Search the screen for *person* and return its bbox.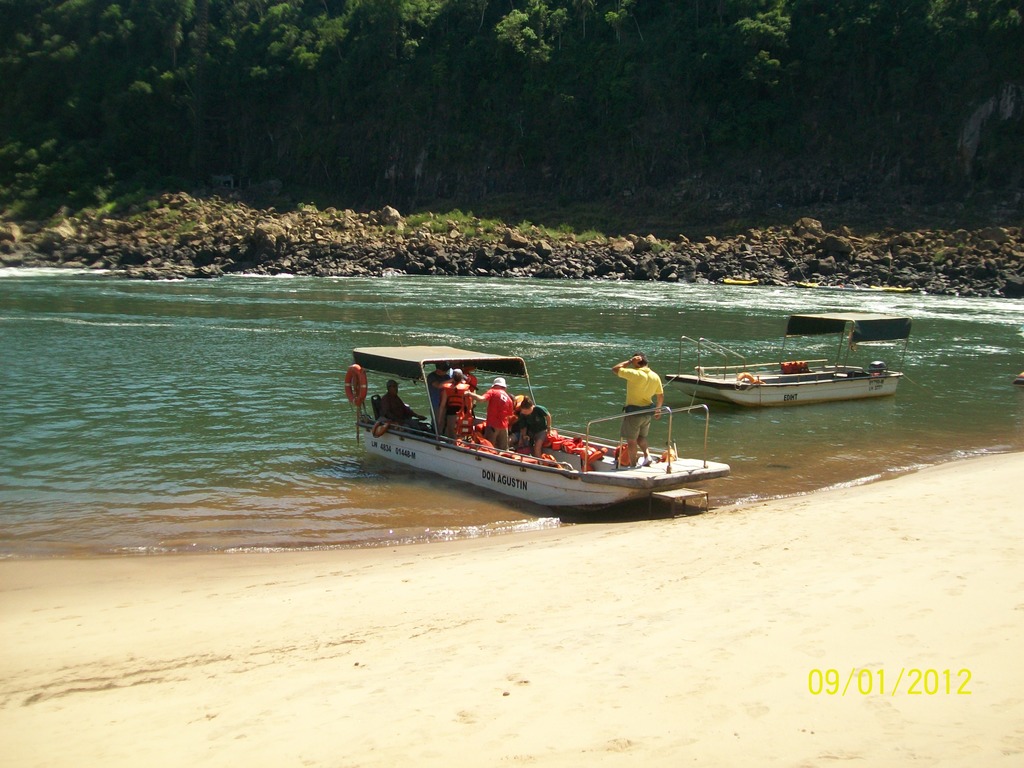
Found: (x1=462, y1=368, x2=490, y2=435).
